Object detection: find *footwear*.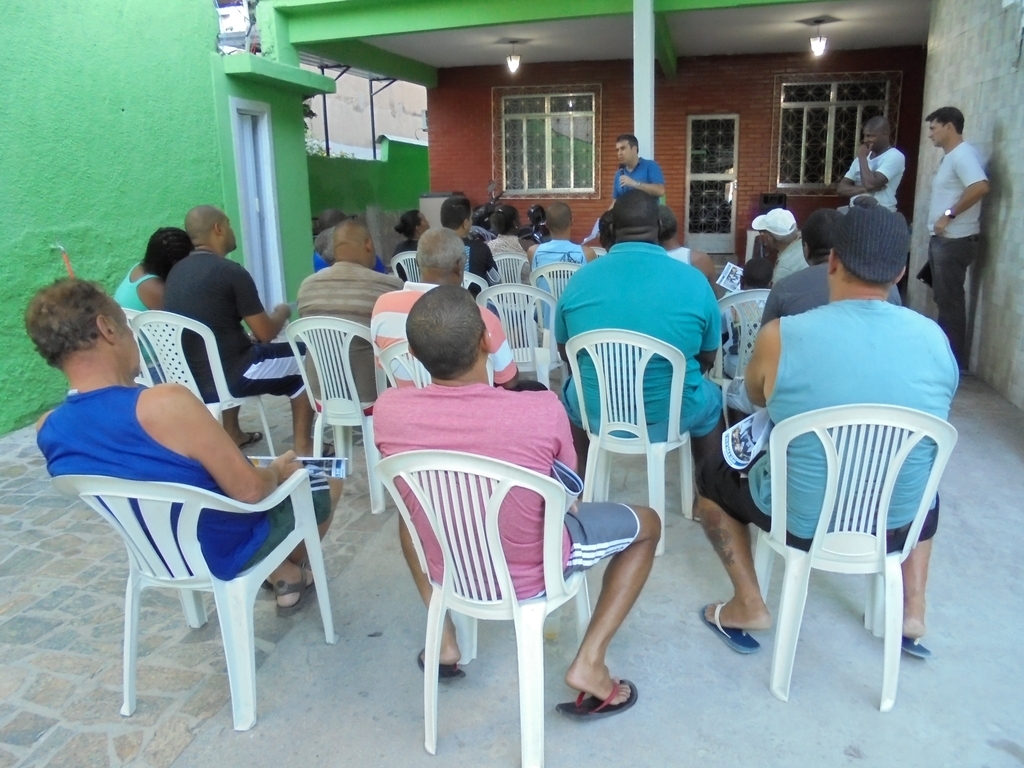
pyautogui.locateOnScreen(698, 600, 760, 652).
